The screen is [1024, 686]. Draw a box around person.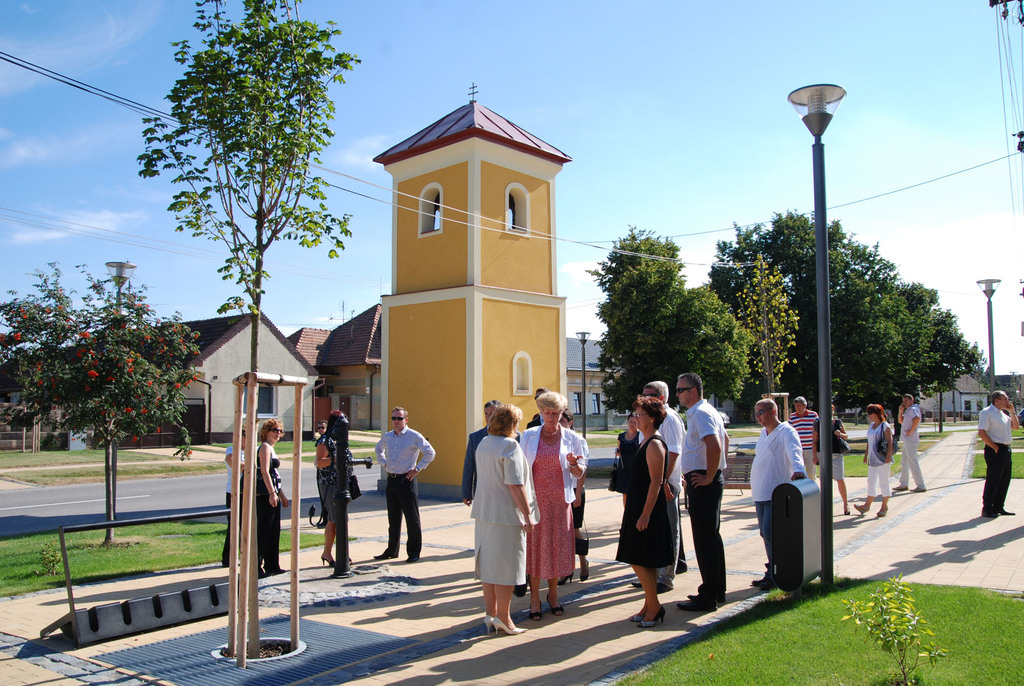
628/393/682/628.
